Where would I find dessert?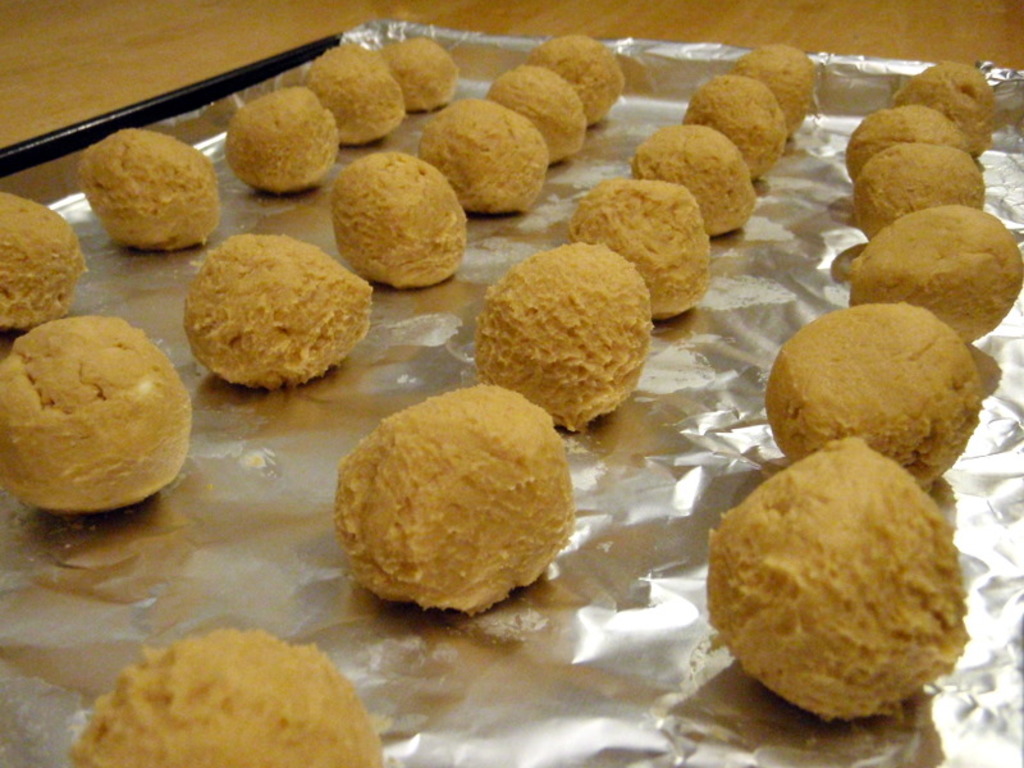
At 55,618,396,767.
